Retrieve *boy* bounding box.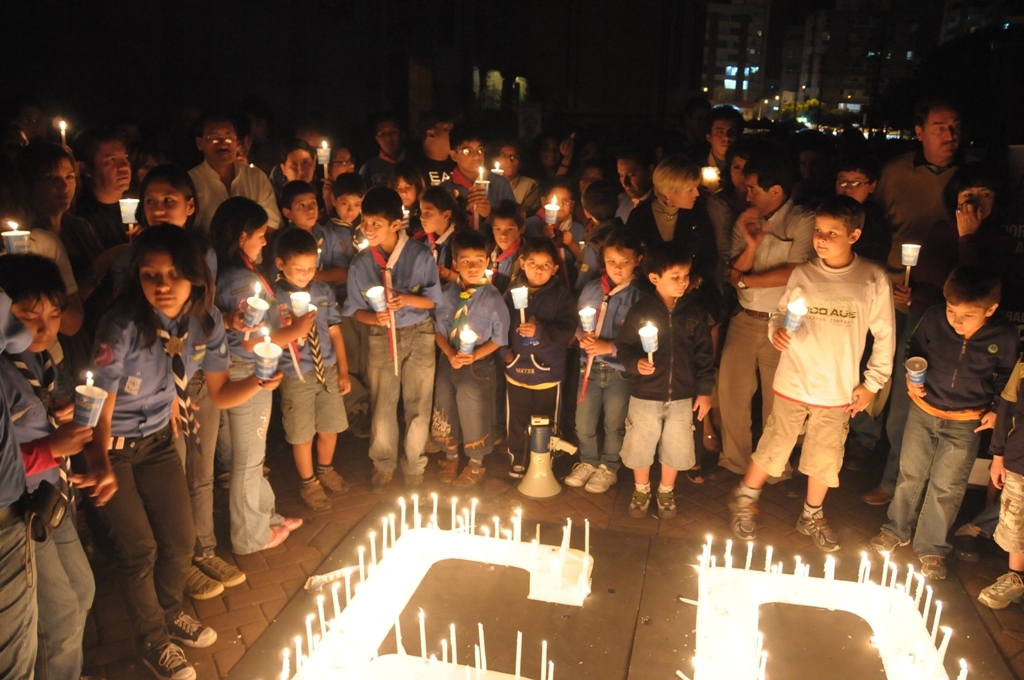
Bounding box: [left=871, top=260, right=1021, bottom=581].
